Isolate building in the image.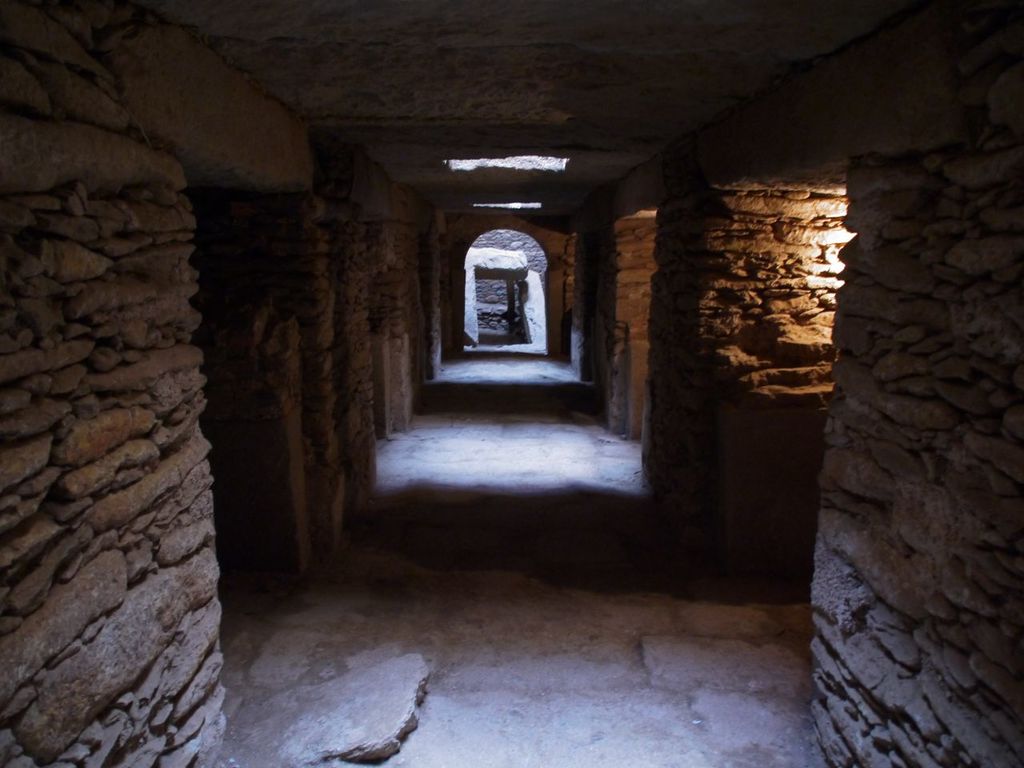
Isolated region: detection(3, 0, 1023, 767).
